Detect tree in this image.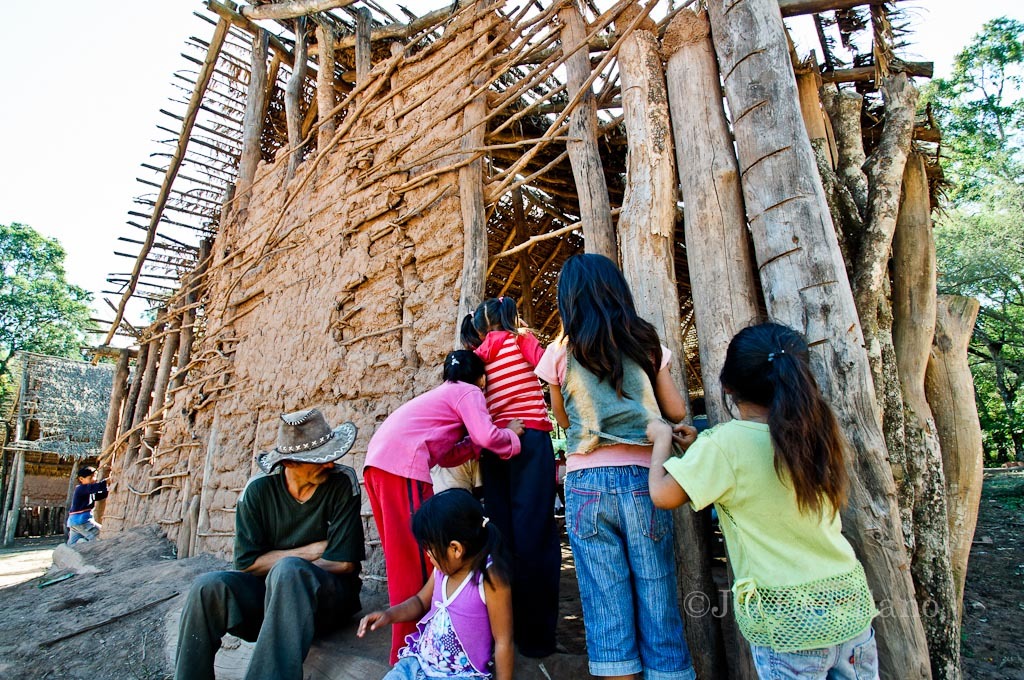
Detection: [left=906, top=14, right=1023, bottom=467].
